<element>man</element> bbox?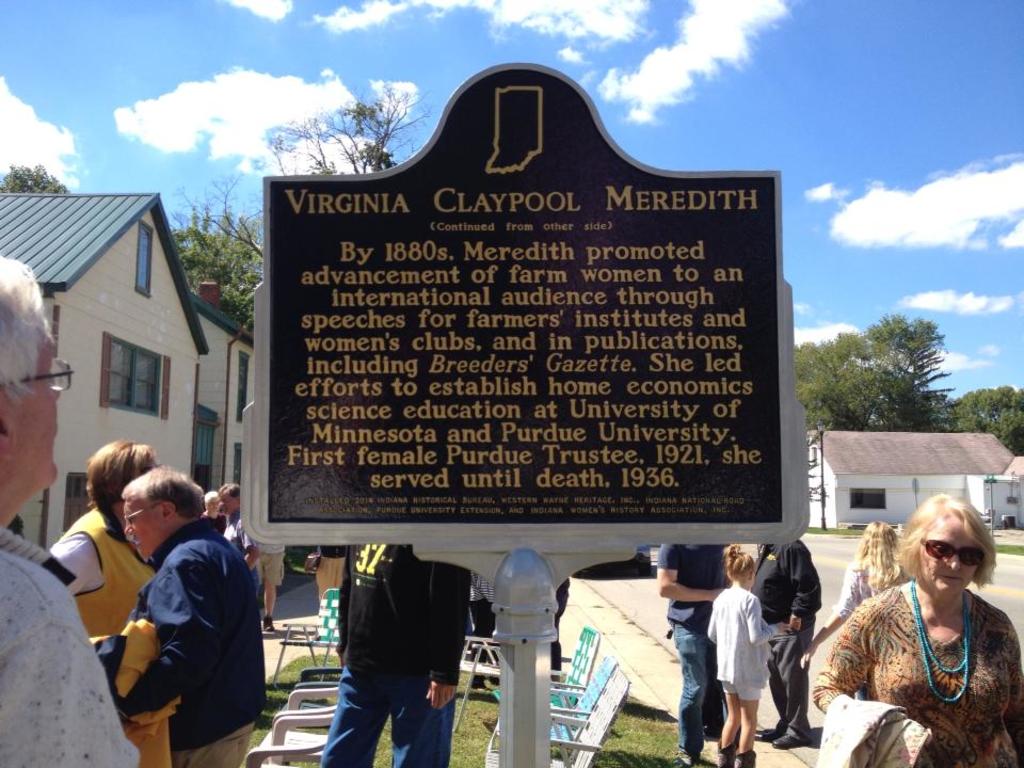
bbox=[320, 539, 474, 767]
